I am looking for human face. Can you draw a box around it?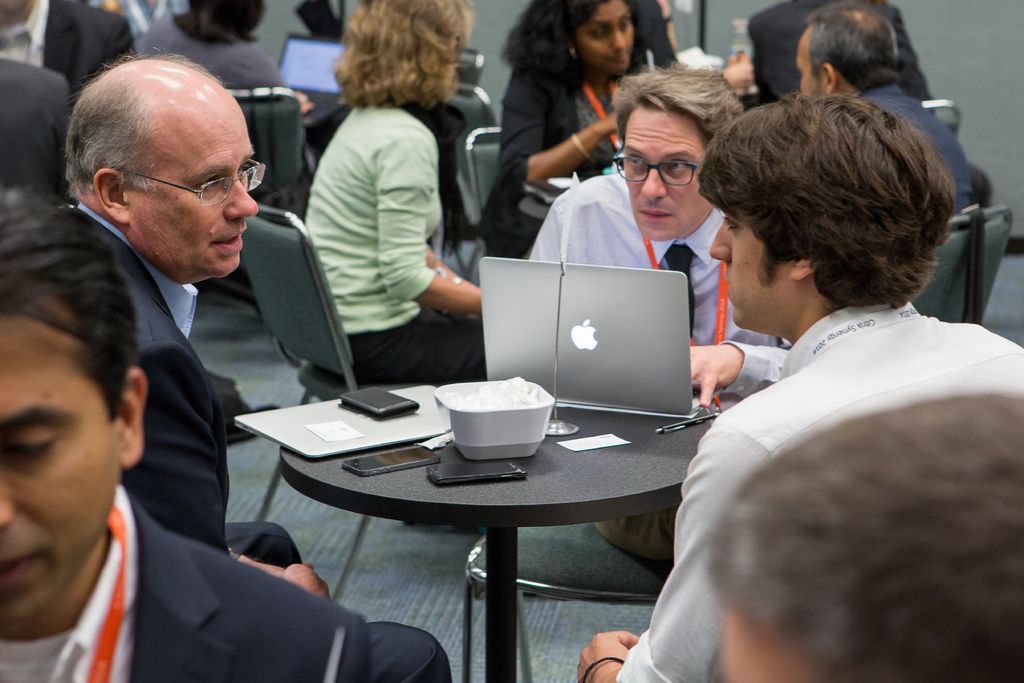
Sure, the bounding box is <bbox>619, 106, 708, 241</bbox>.
